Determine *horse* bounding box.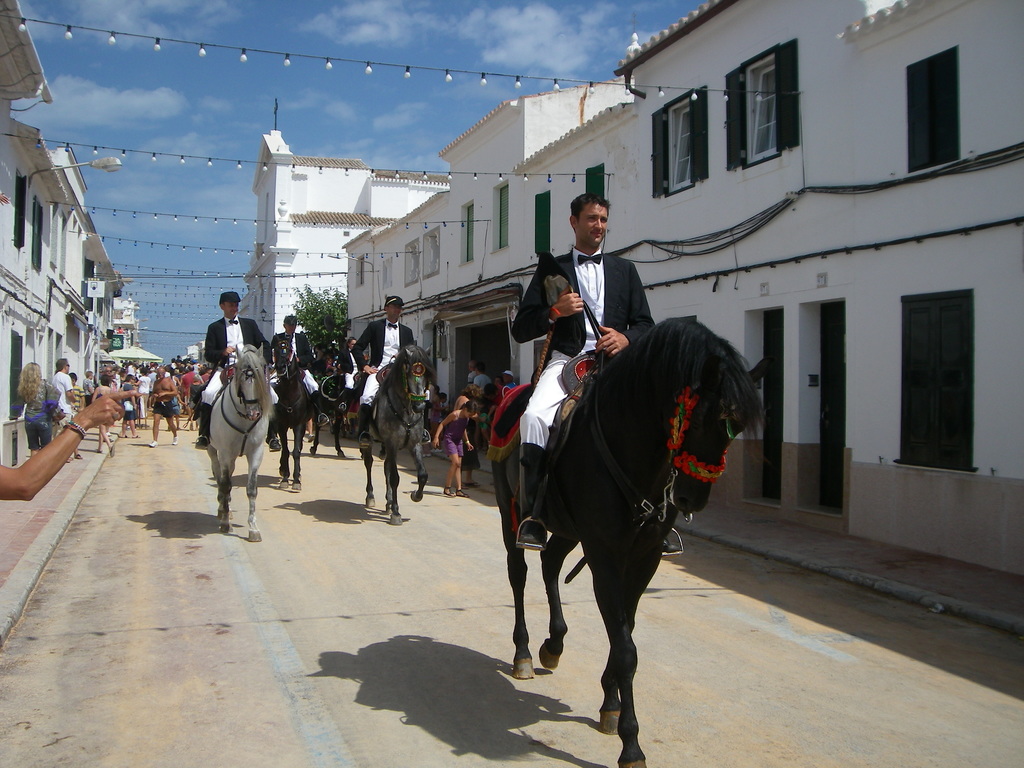
Determined: (left=493, top=311, right=781, bottom=767).
